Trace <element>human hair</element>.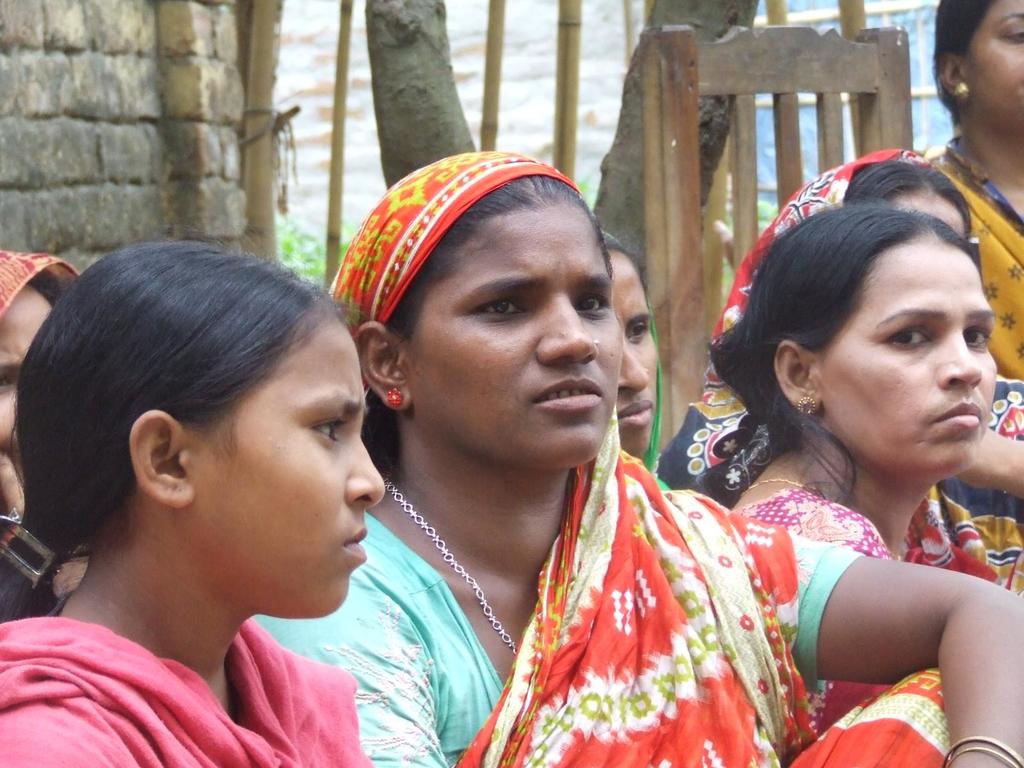
Traced to select_region(846, 159, 969, 244).
